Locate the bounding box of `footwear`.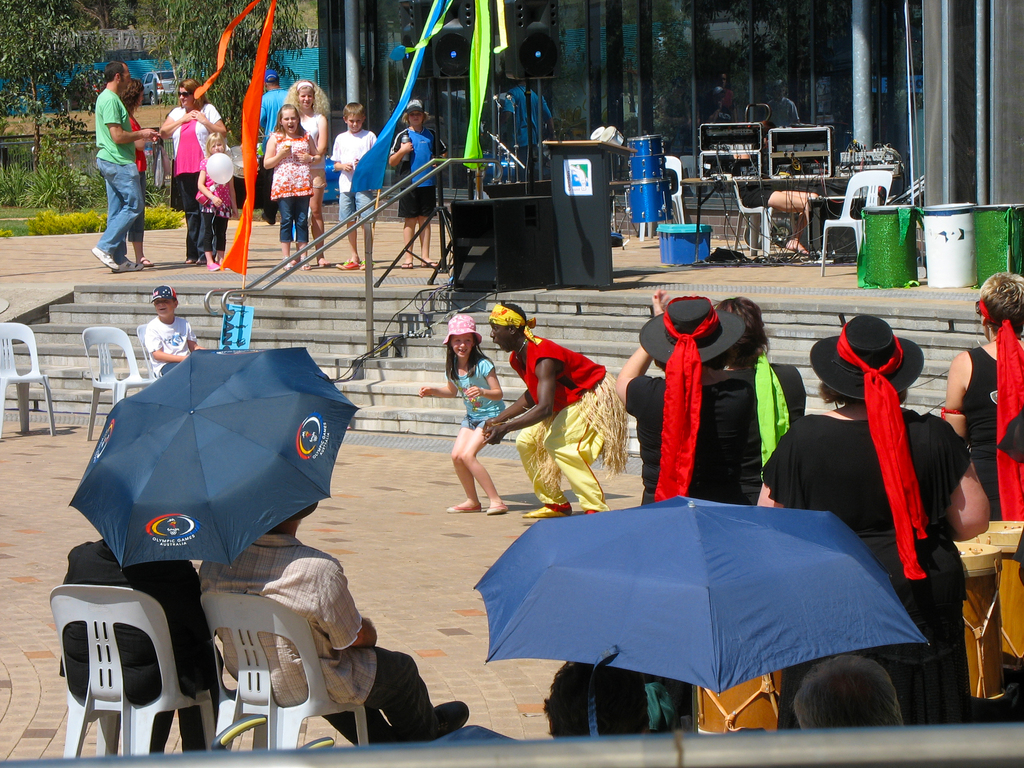
Bounding box: x1=279, y1=257, x2=296, y2=273.
